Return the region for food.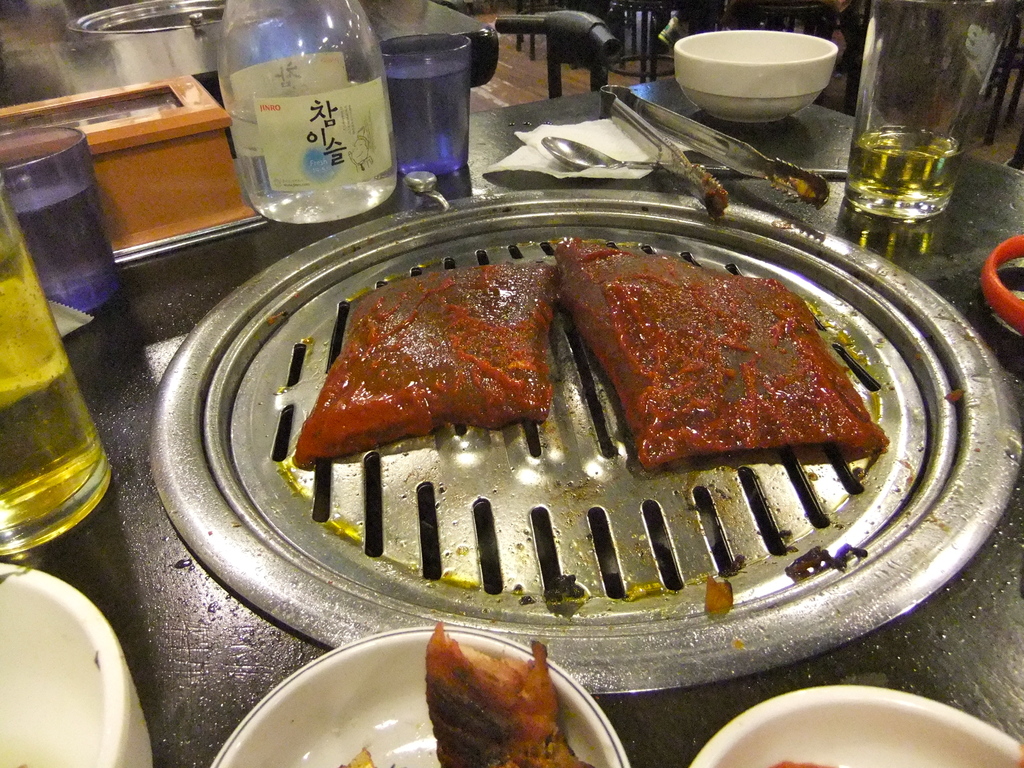
box(784, 547, 863, 586).
